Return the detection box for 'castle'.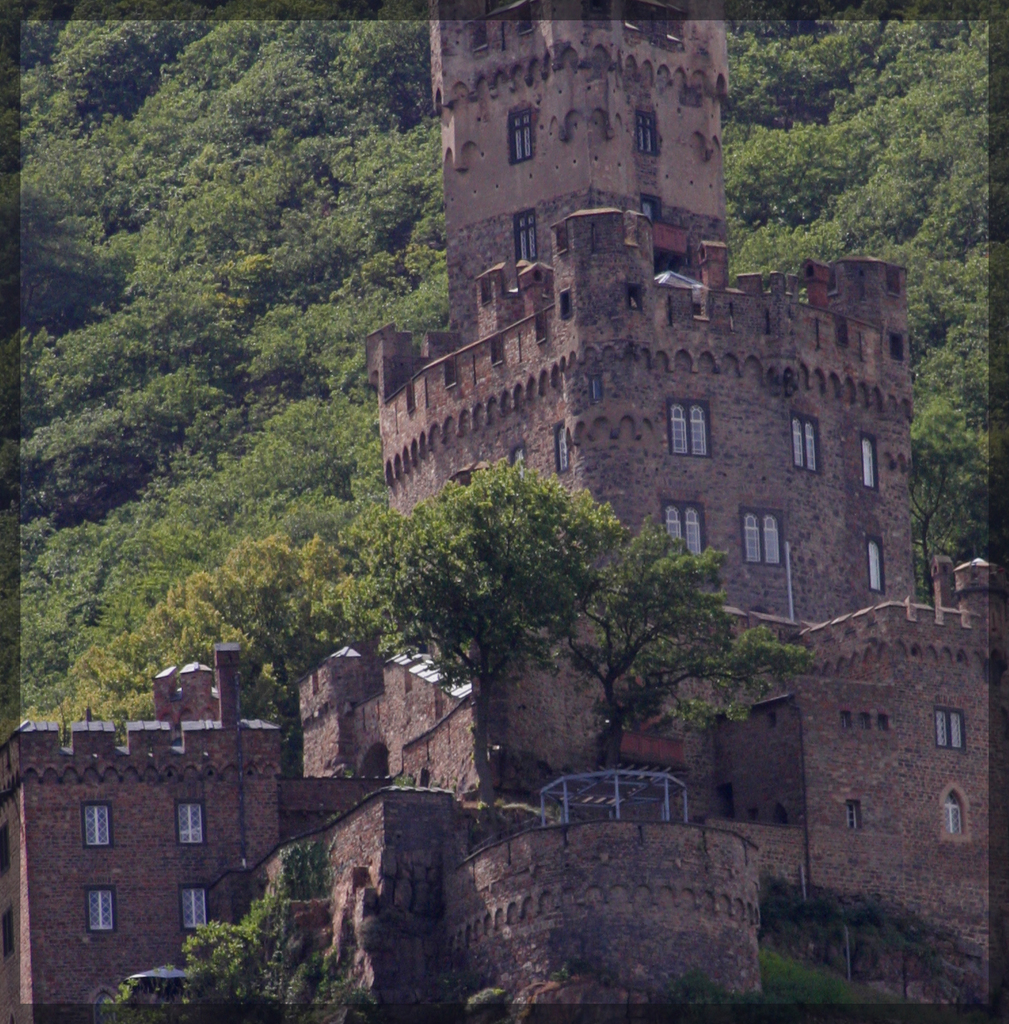
rect(0, 0, 1008, 1023).
